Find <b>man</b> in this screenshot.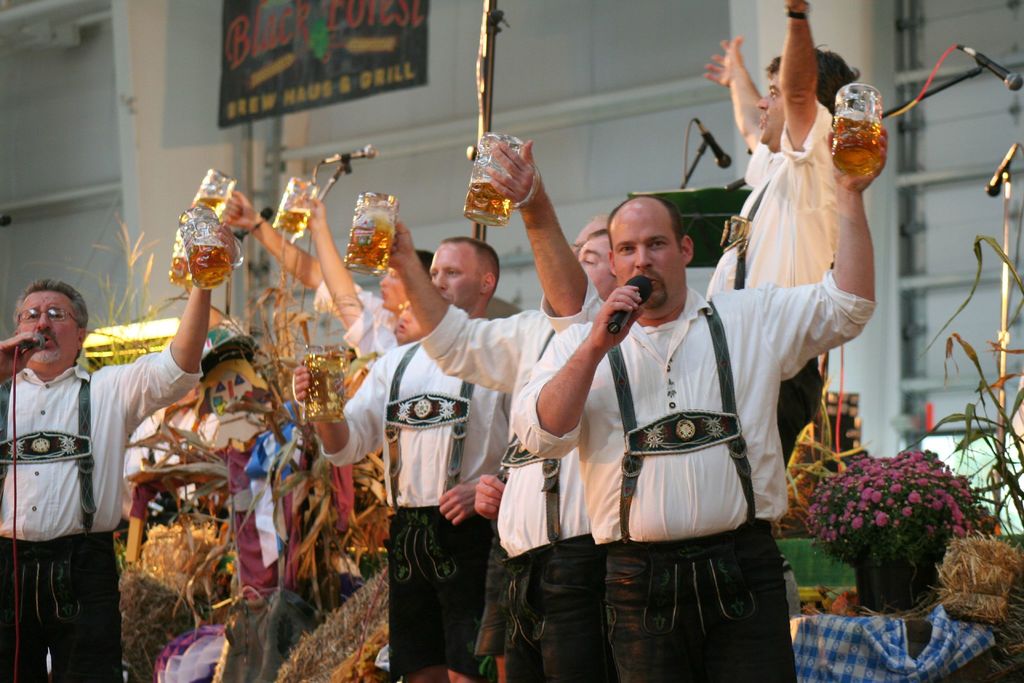
The bounding box for <b>man</b> is bbox=[224, 188, 435, 324].
